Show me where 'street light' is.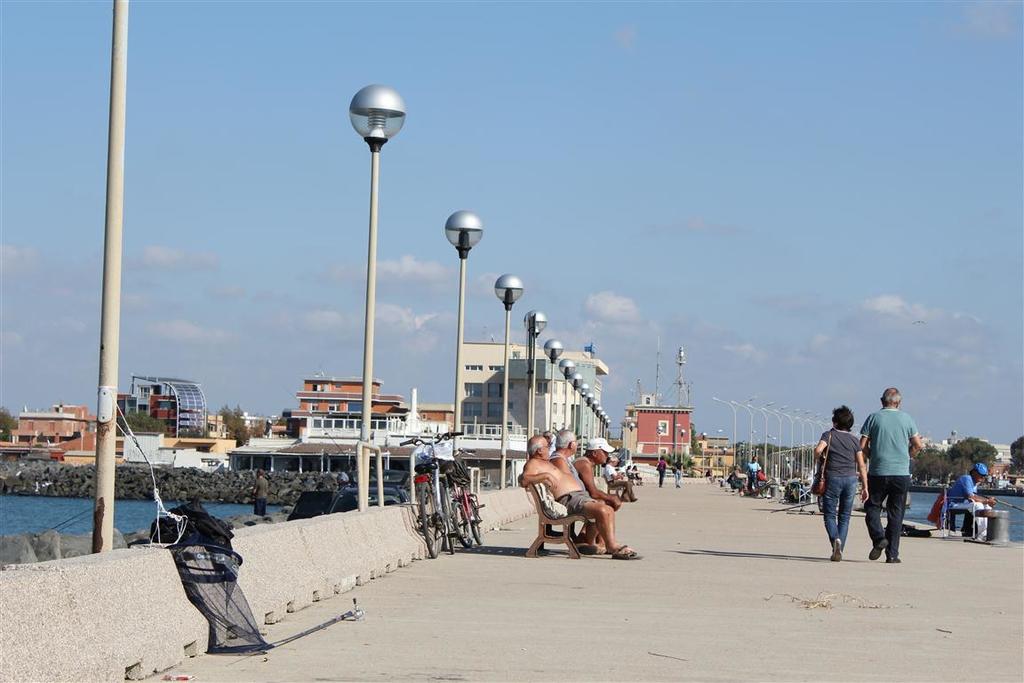
'street light' is at (444, 205, 484, 466).
